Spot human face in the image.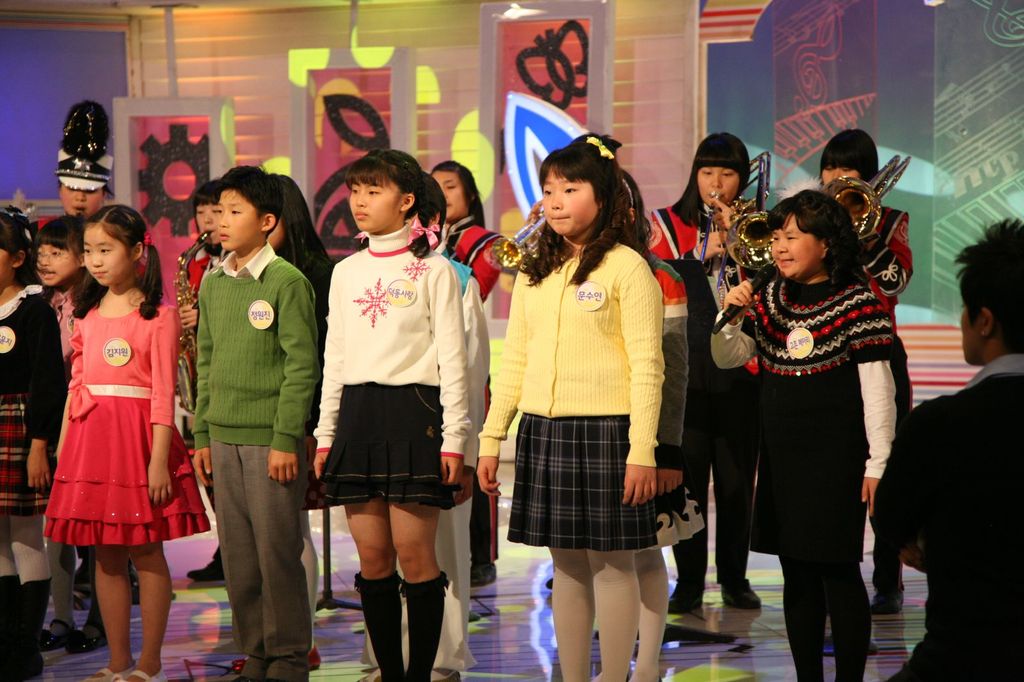
human face found at bbox=(0, 245, 12, 283).
